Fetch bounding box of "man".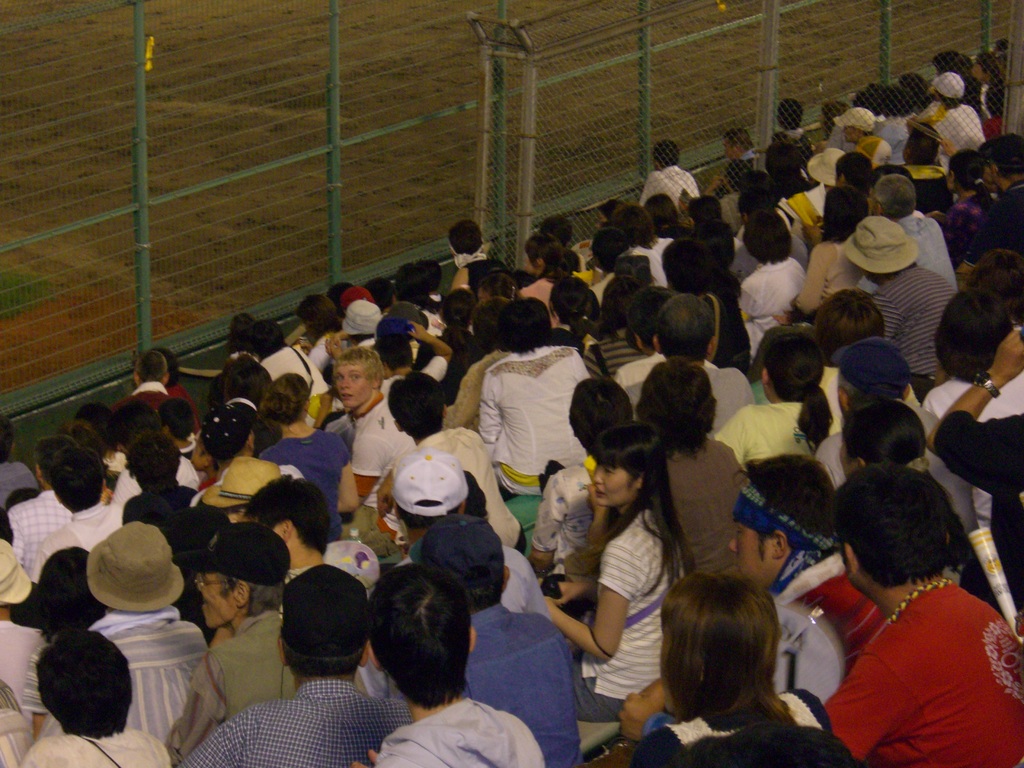
Bbox: (817,342,945,500).
